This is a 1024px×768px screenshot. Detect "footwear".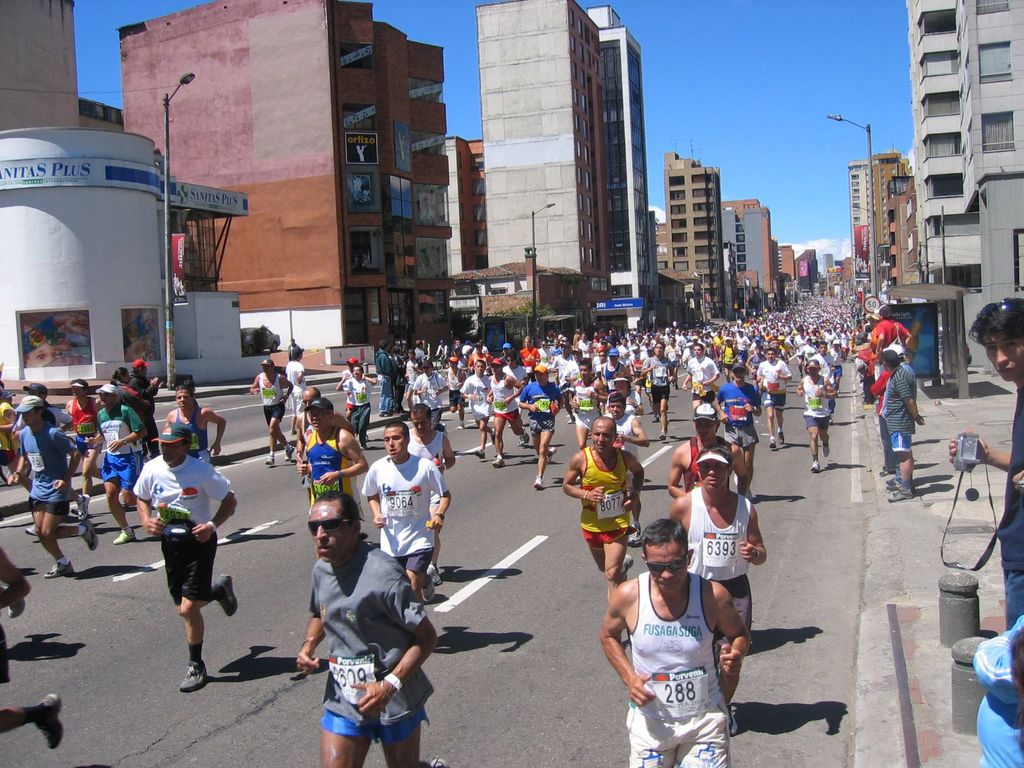
locate(37, 691, 67, 748).
